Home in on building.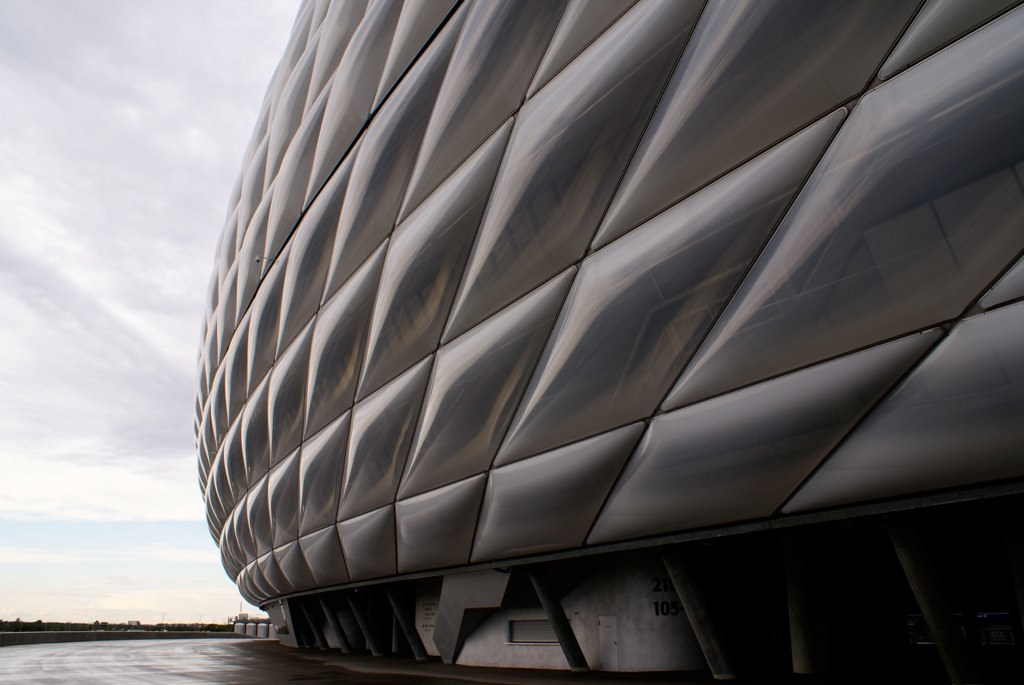
Homed in at bbox(195, 0, 1023, 684).
